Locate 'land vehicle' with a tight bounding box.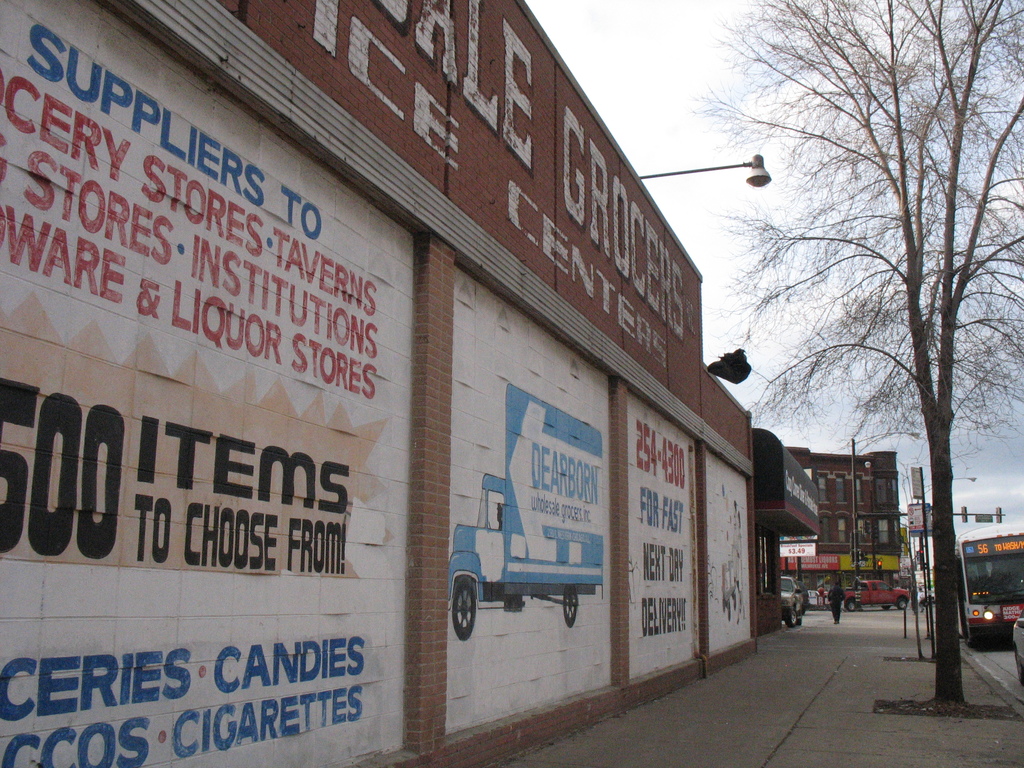
{"left": 784, "top": 577, "right": 804, "bottom": 620}.
